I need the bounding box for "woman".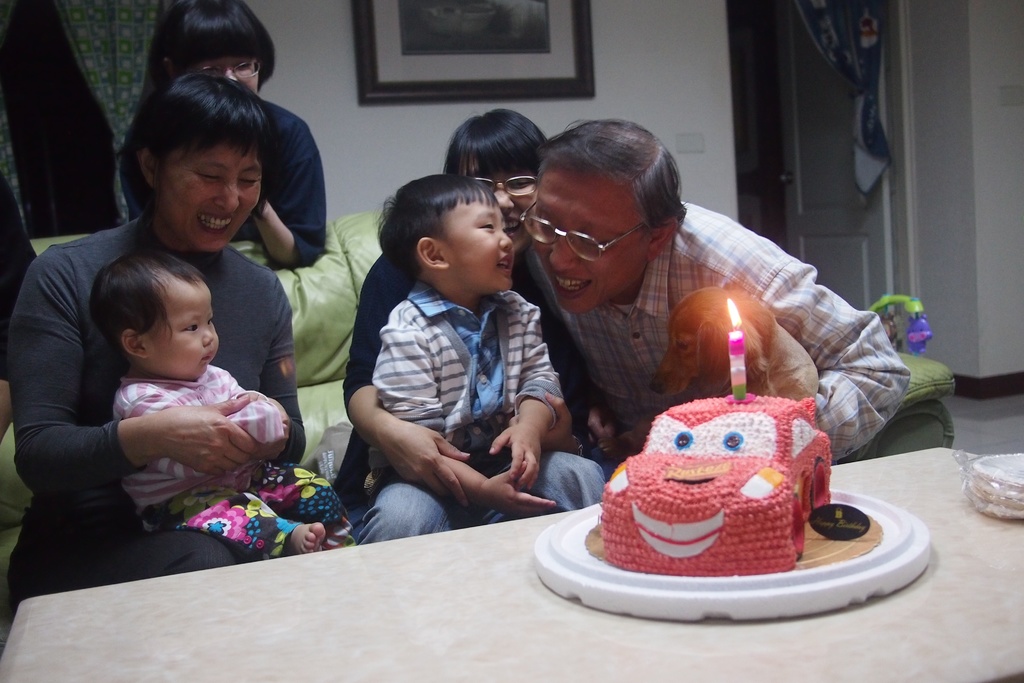
Here it is: (x1=10, y1=72, x2=364, y2=579).
